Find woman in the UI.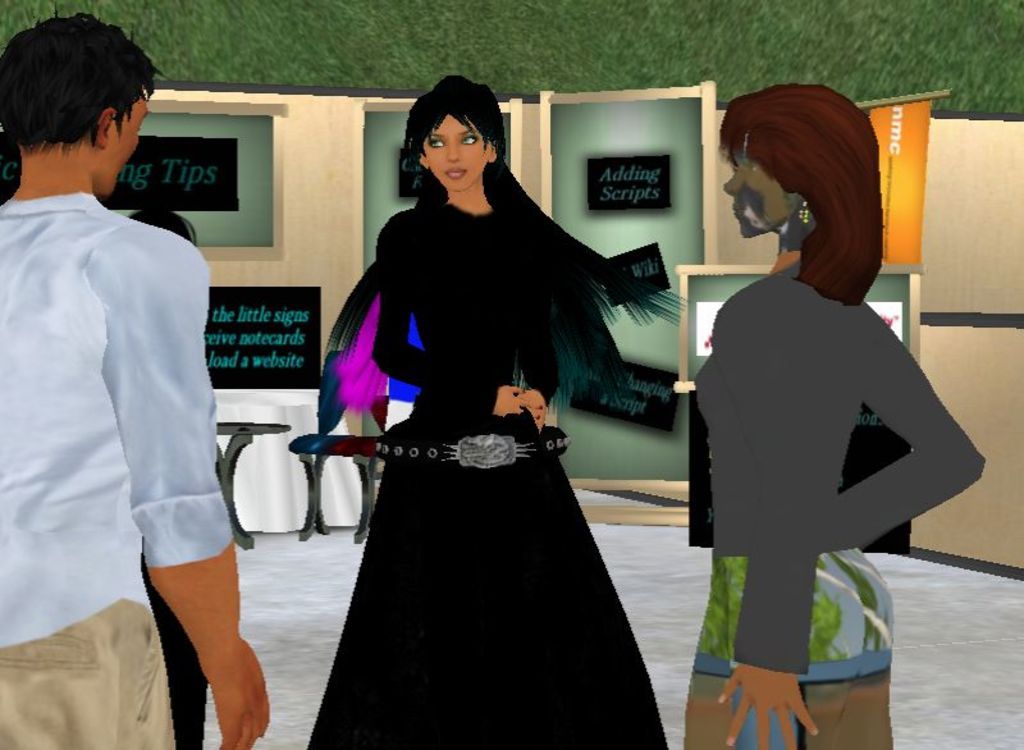
UI element at 297,73,663,749.
